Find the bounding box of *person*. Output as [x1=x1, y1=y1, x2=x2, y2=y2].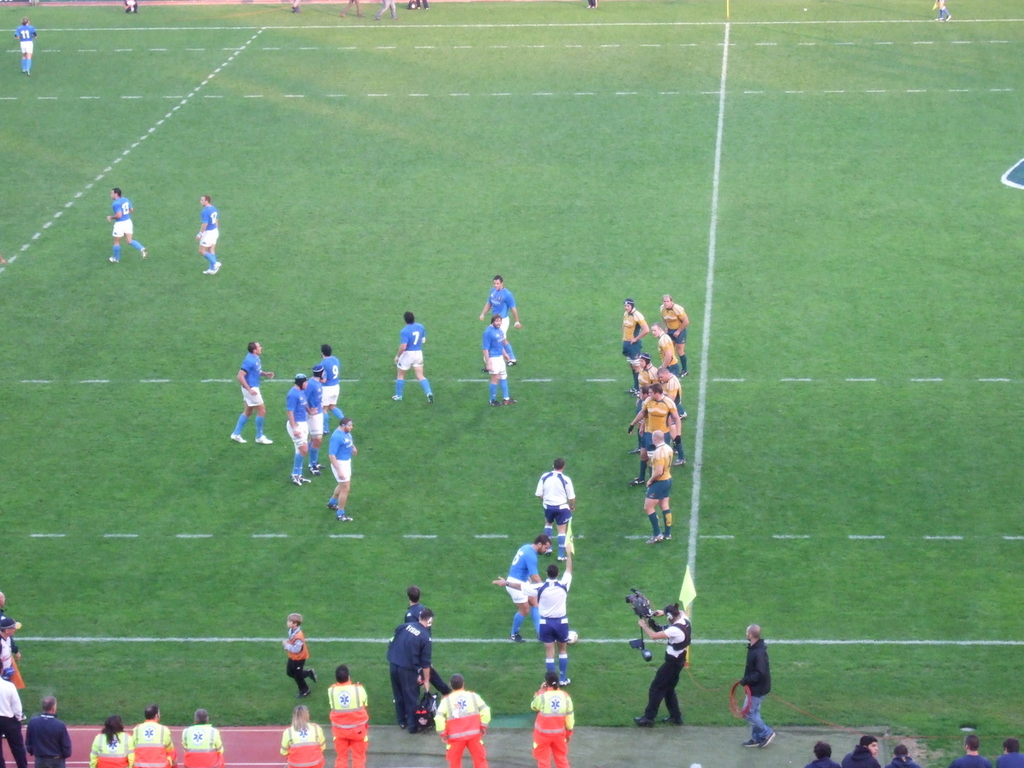
[x1=230, y1=341, x2=273, y2=441].
